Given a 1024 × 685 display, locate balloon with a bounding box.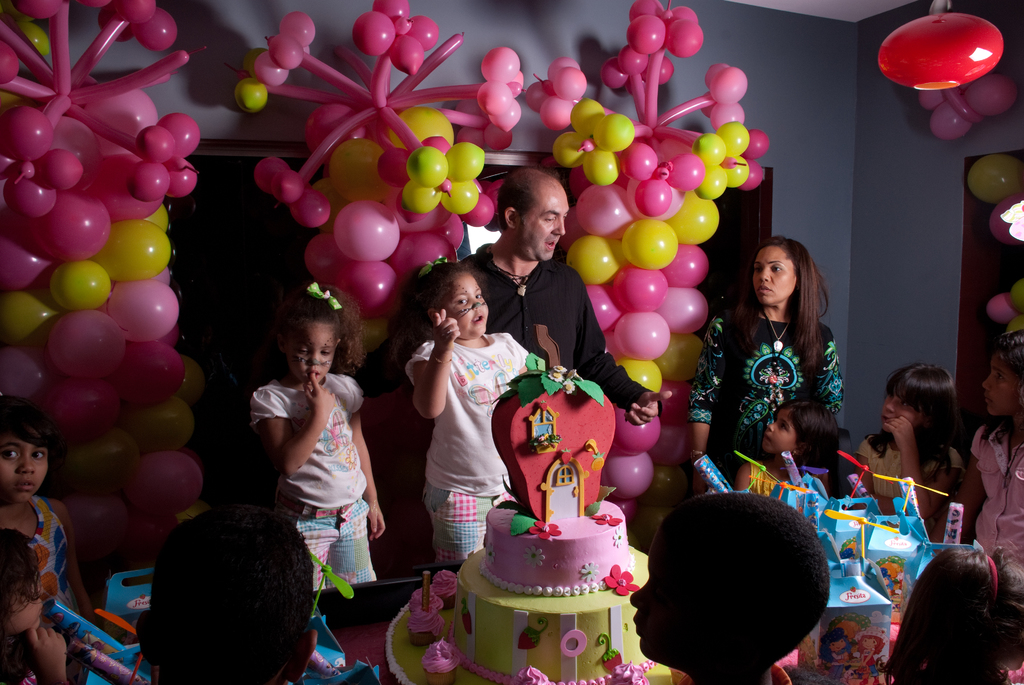
Located: 666:381:694:425.
